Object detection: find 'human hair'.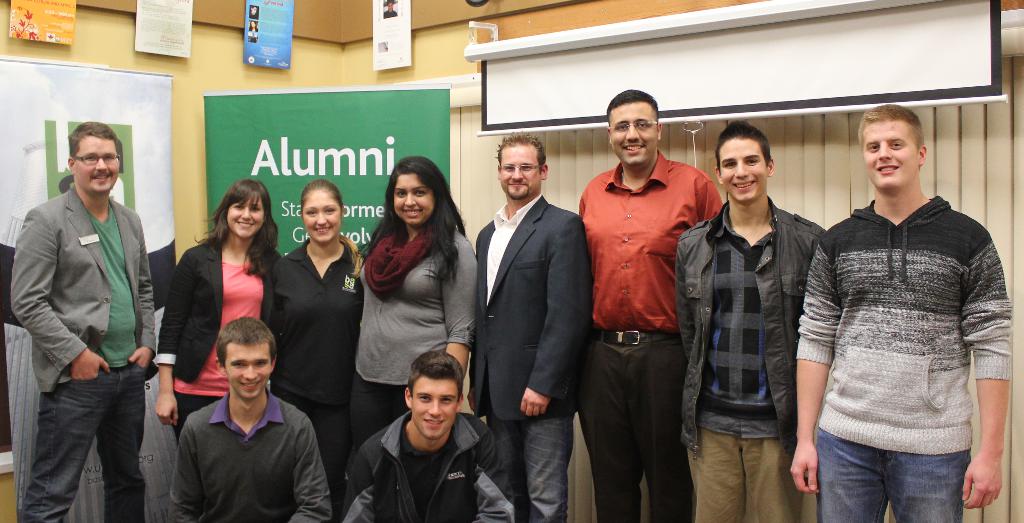
716, 119, 770, 167.
